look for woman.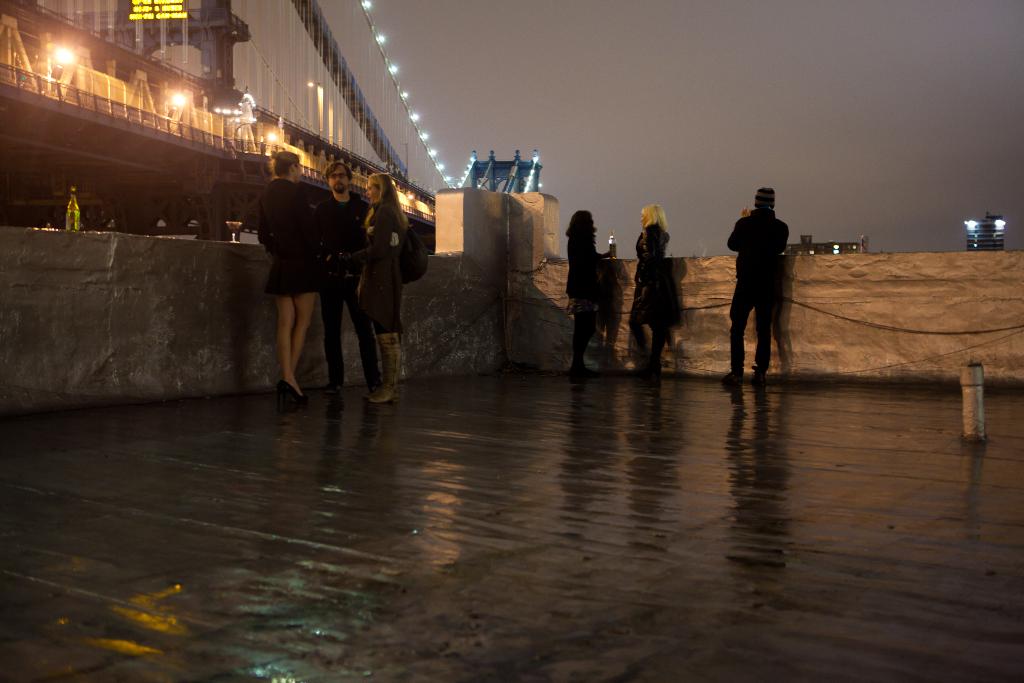
Found: select_region(248, 151, 351, 400).
